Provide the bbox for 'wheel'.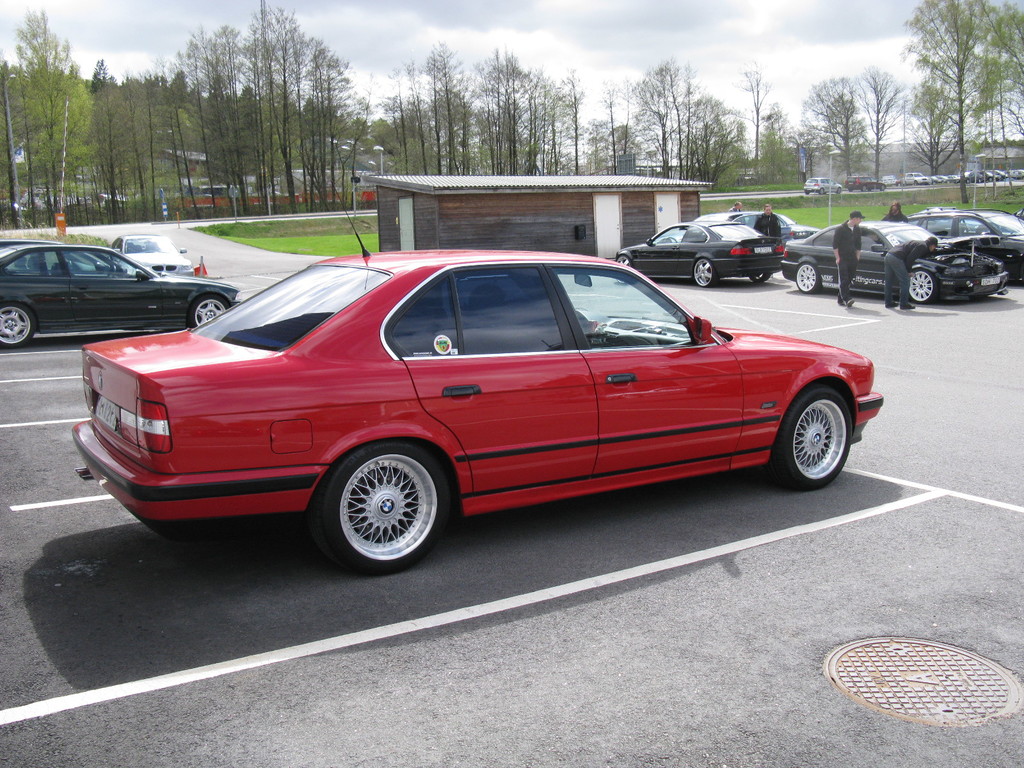
<bbox>308, 436, 459, 577</bbox>.
